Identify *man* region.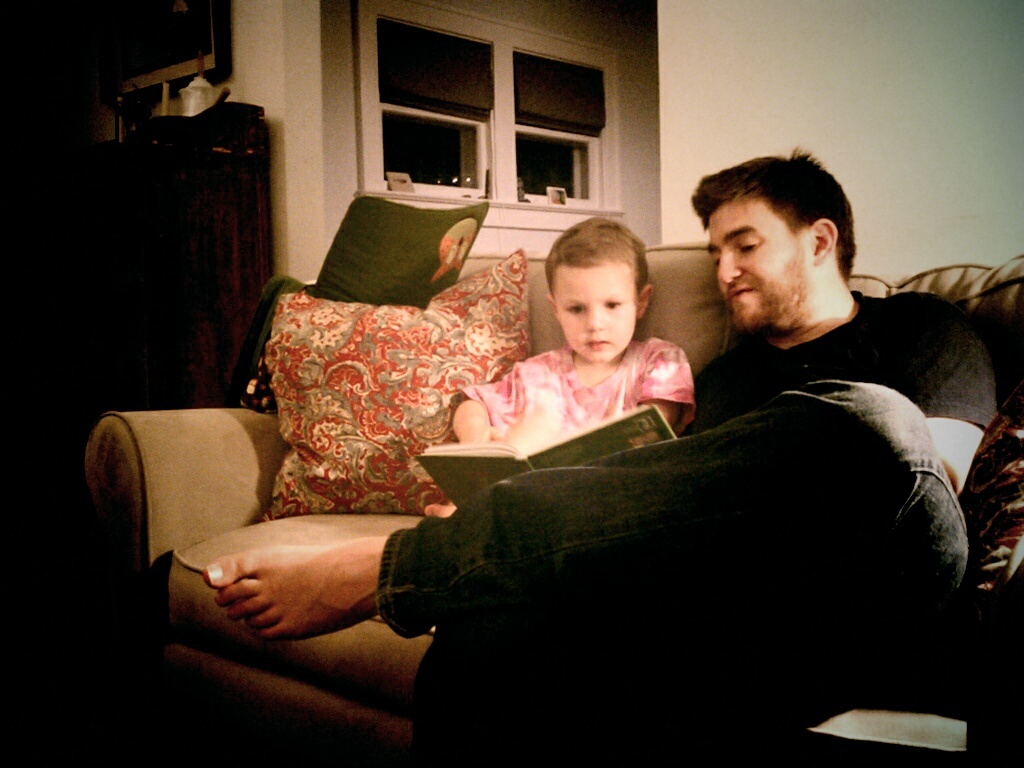
Region: pyautogui.locateOnScreen(293, 158, 980, 733).
